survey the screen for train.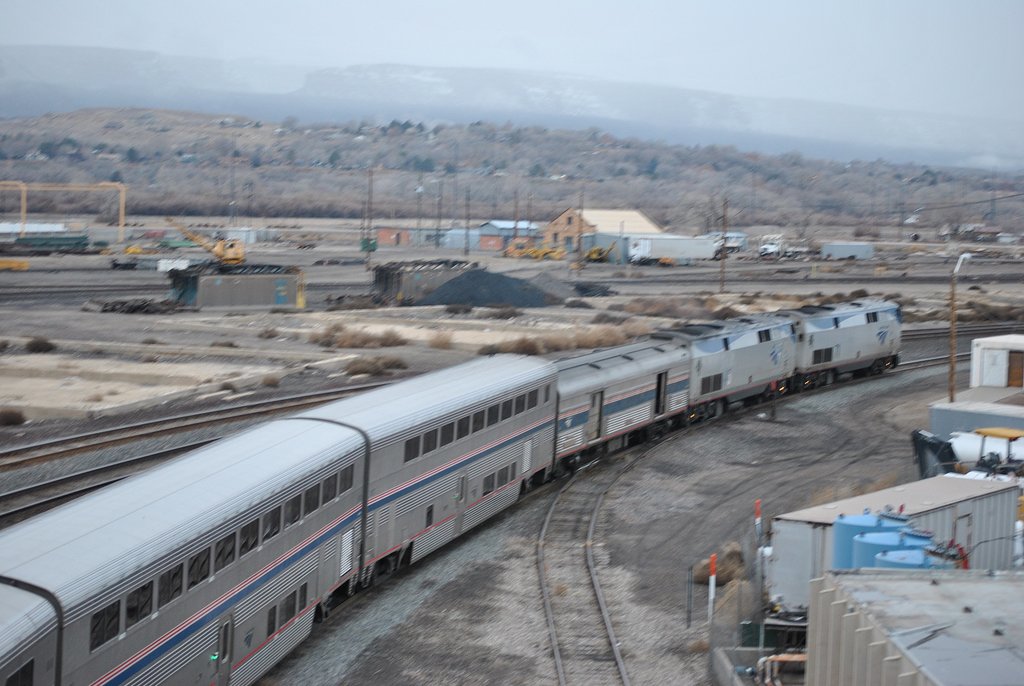
Survey found: 0, 293, 901, 685.
